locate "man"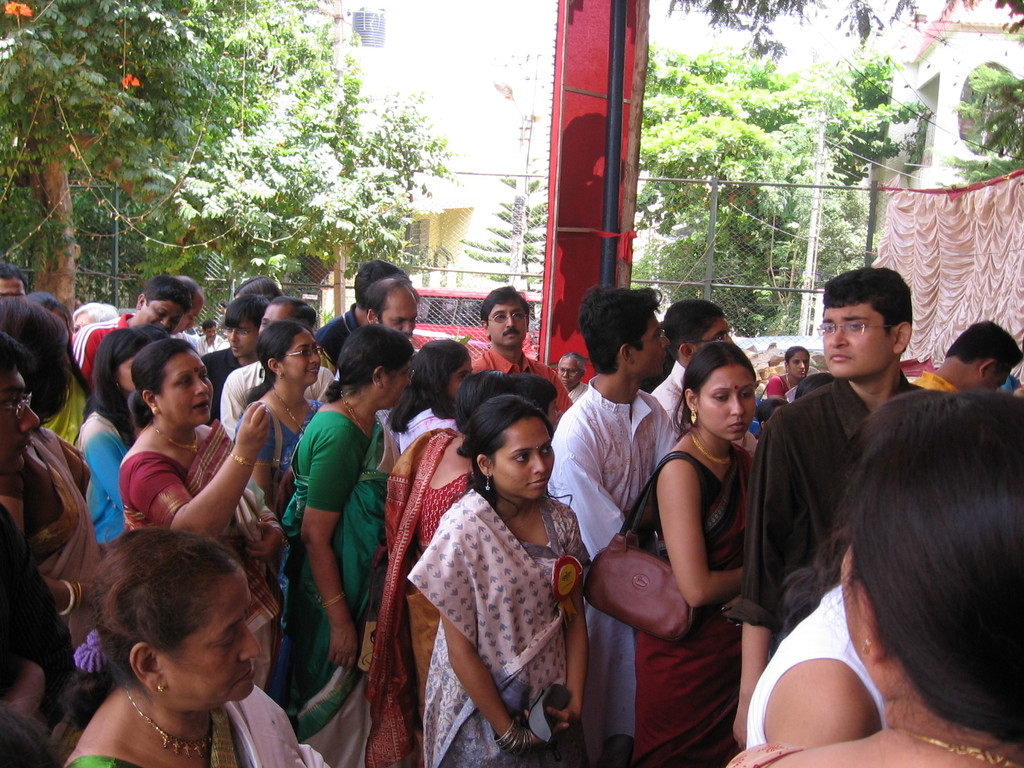
(0,263,28,299)
